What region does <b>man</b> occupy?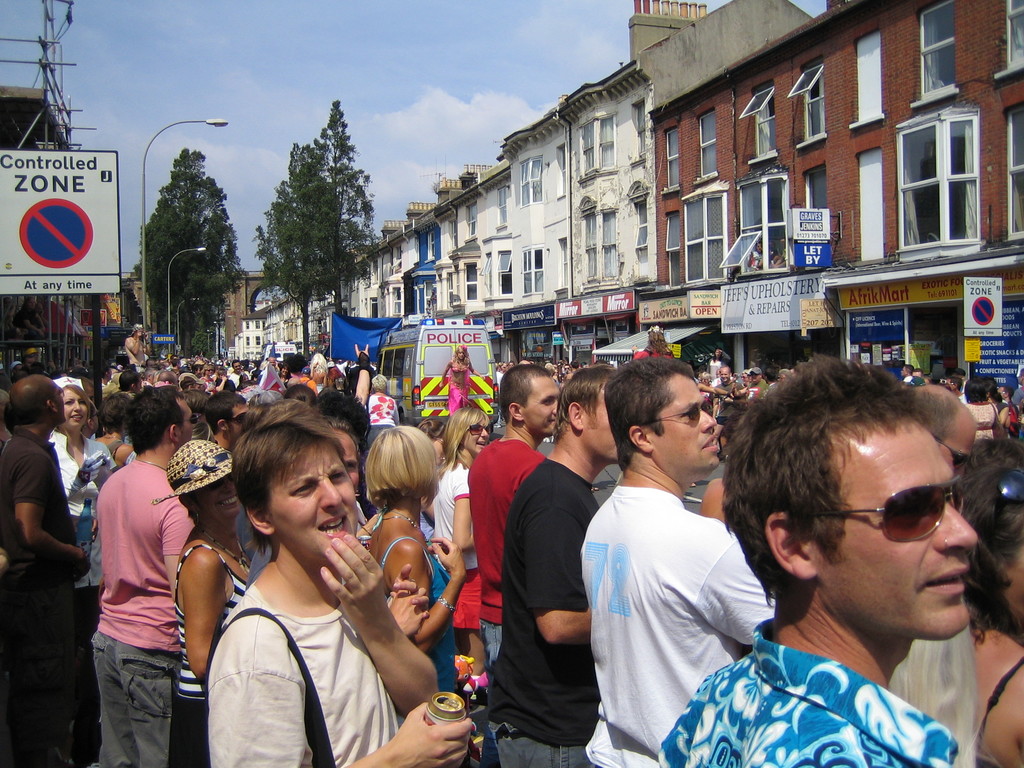
[x1=582, y1=349, x2=779, y2=767].
